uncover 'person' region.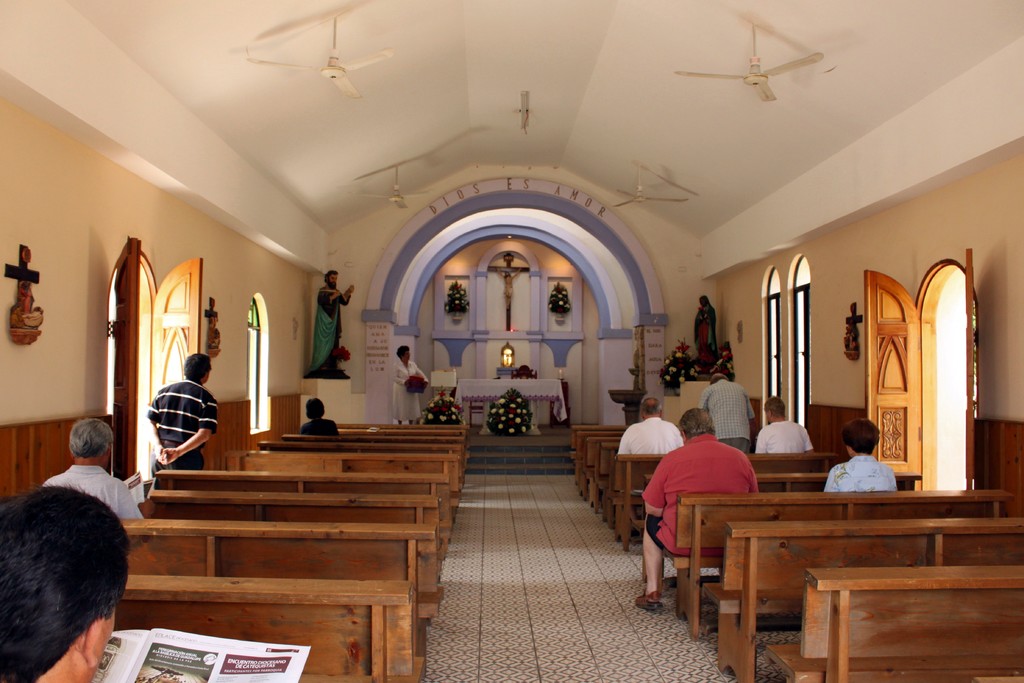
Uncovered: box(312, 269, 359, 377).
